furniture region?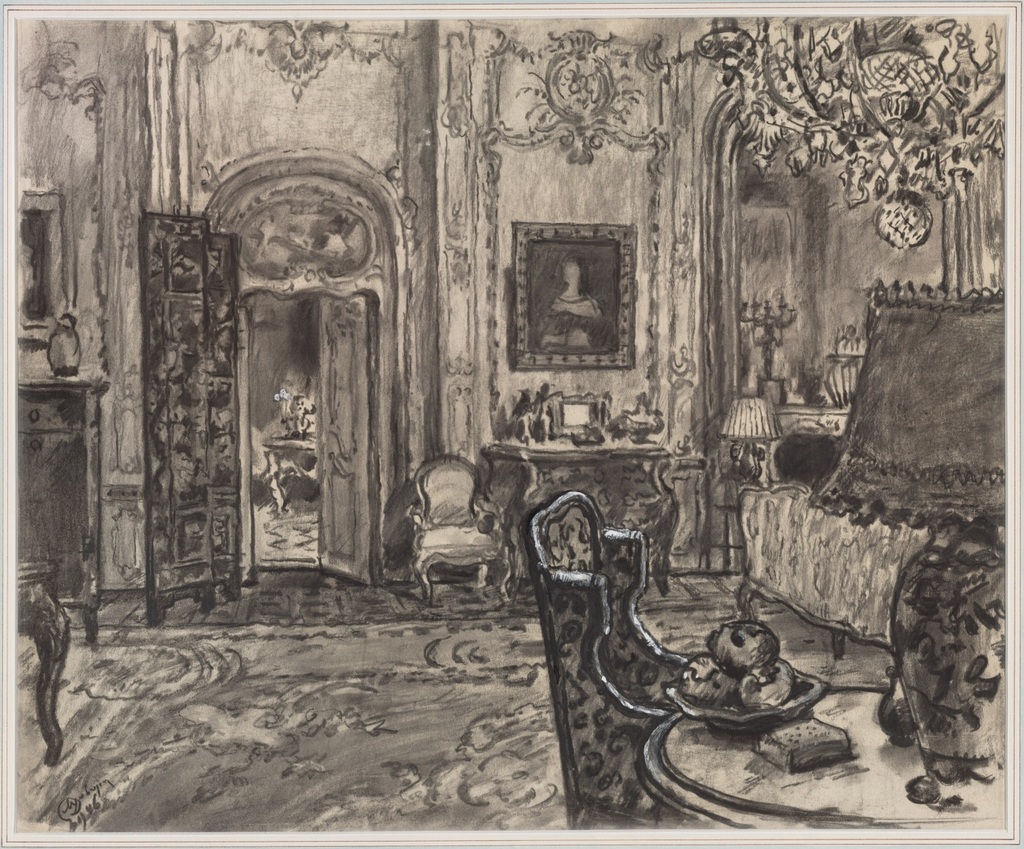
box=[737, 483, 1009, 657]
